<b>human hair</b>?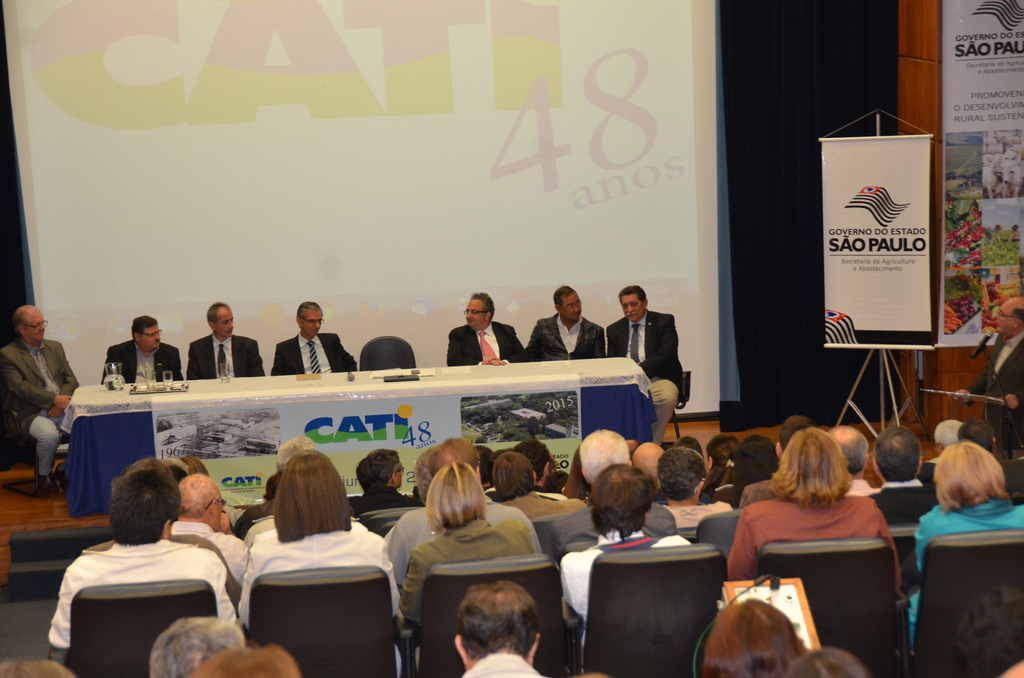
131:312:157:335
